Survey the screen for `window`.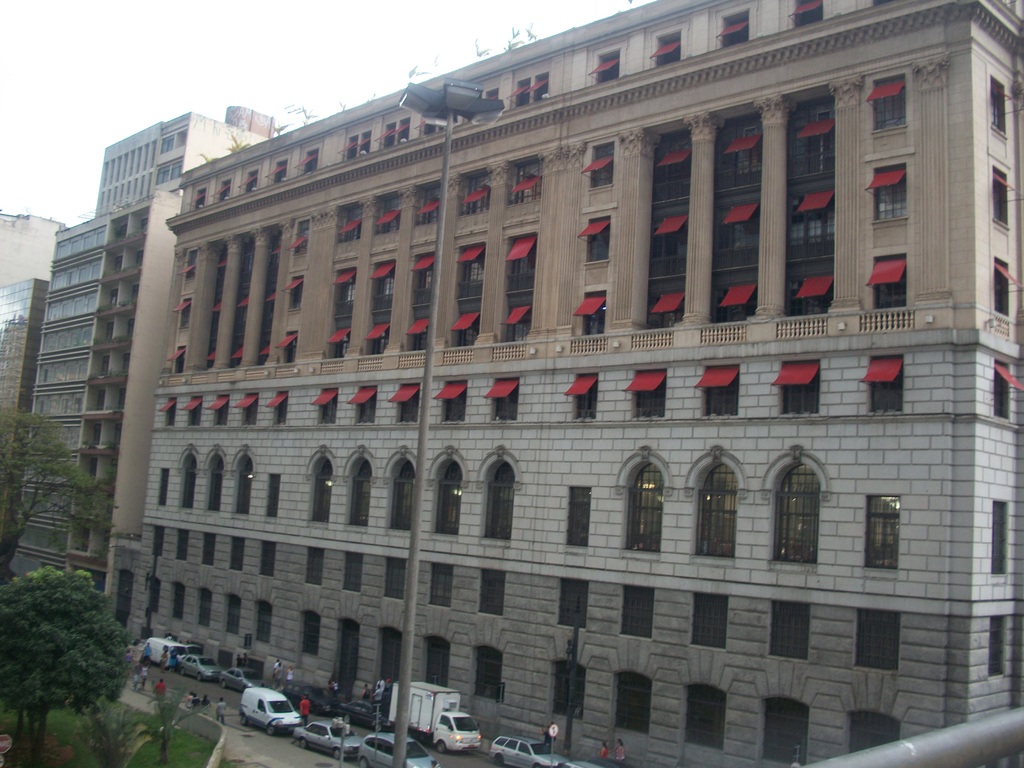
Survey found: [left=774, top=462, right=818, bottom=561].
